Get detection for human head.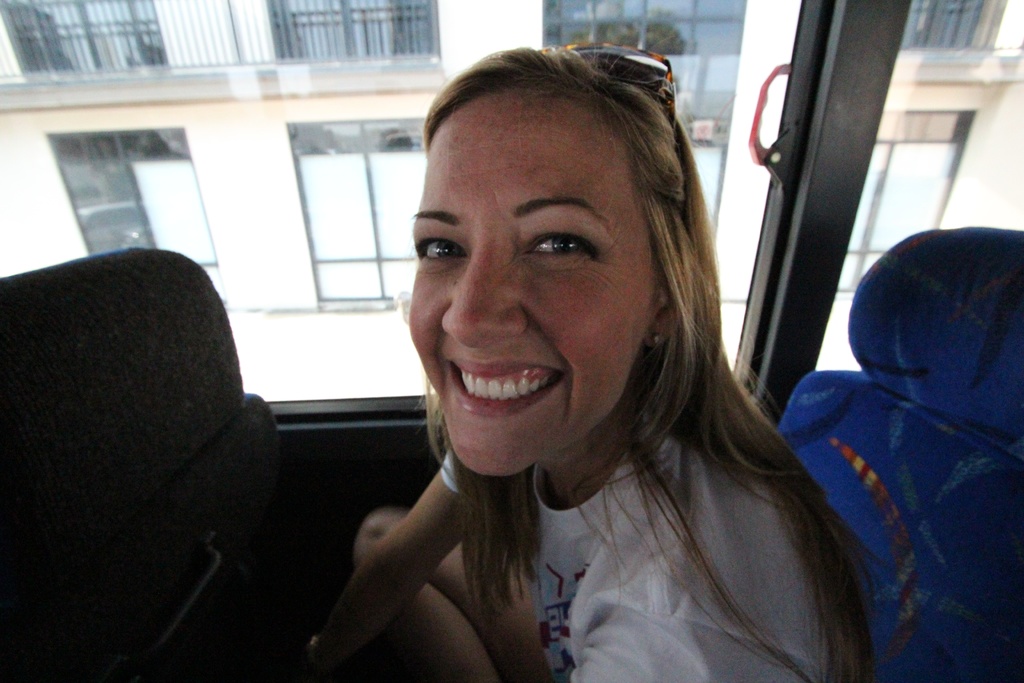
Detection: x1=399 y1=28 x2=731 y2=465.
